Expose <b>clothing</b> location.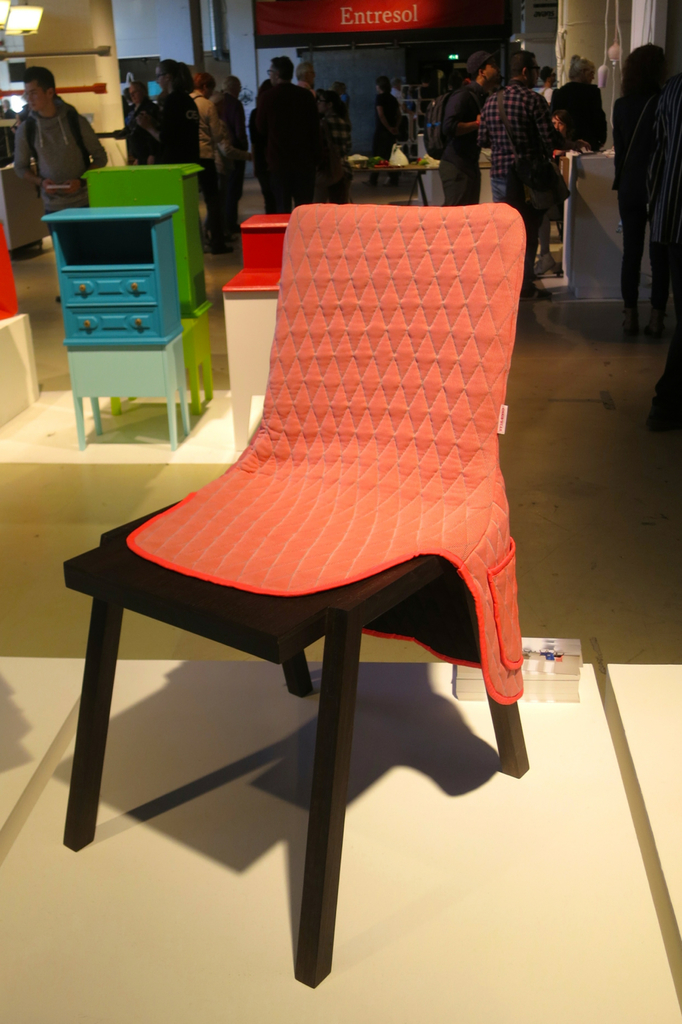
Exposed at 247:99:296:213.
